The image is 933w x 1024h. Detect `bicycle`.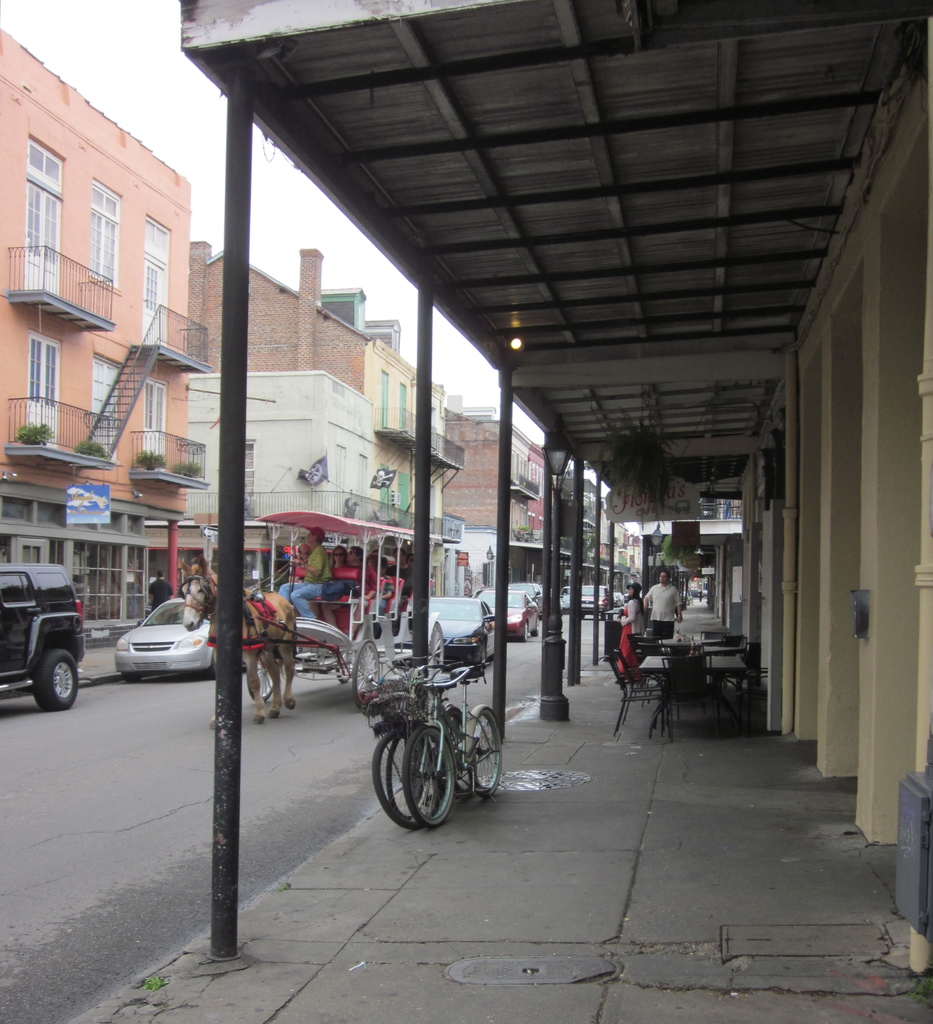
Detection: [x1=368, y1=648, x2=501, y2=813].
